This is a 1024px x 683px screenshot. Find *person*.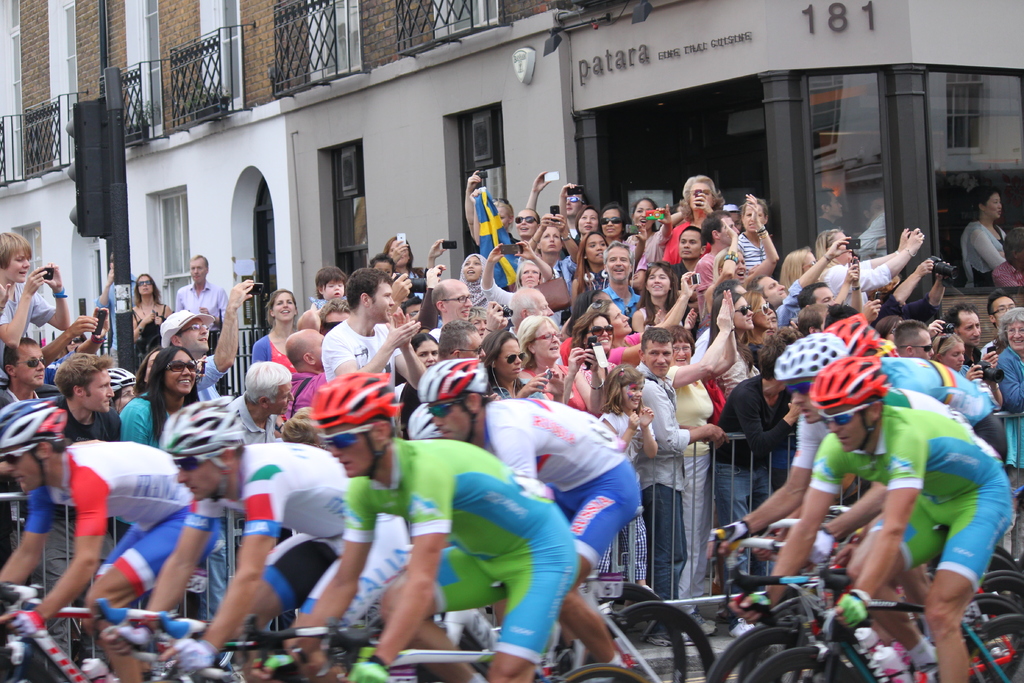
Bounding box: (157,284,255,388).
